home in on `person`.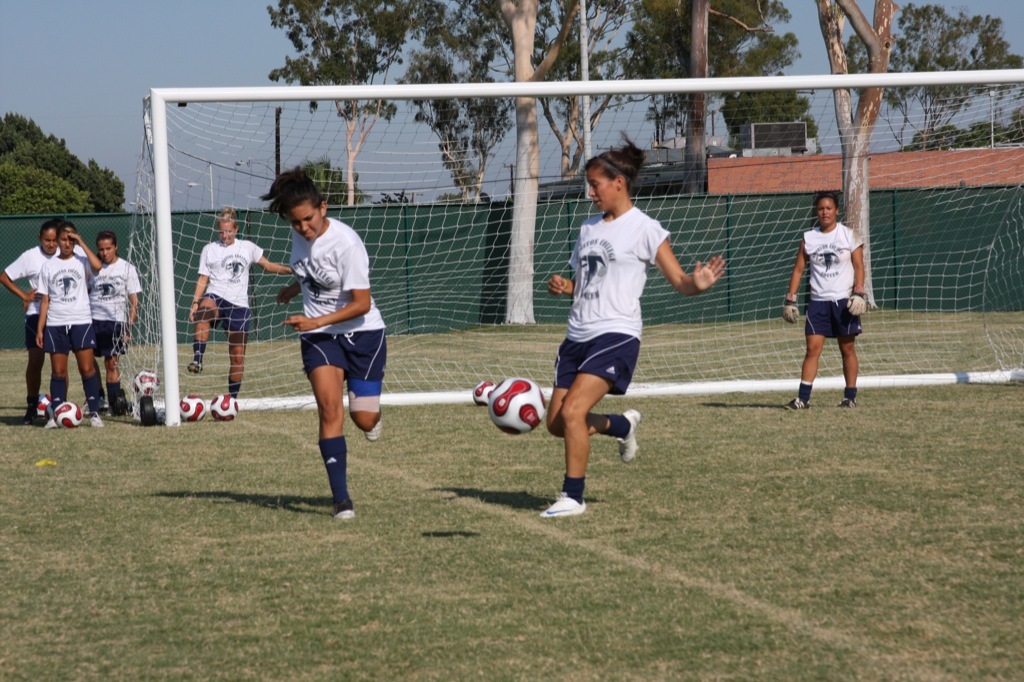
Homed in at BBox(84, 230, 145, 420).
